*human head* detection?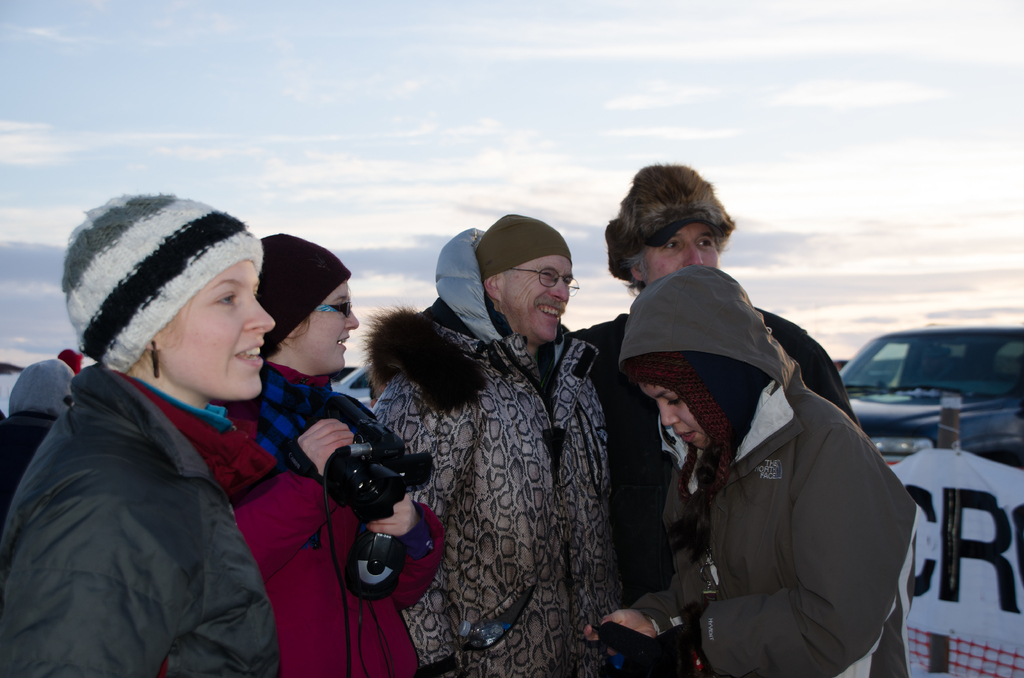
[x1=459, y1=218, x2=588, y2=344]
